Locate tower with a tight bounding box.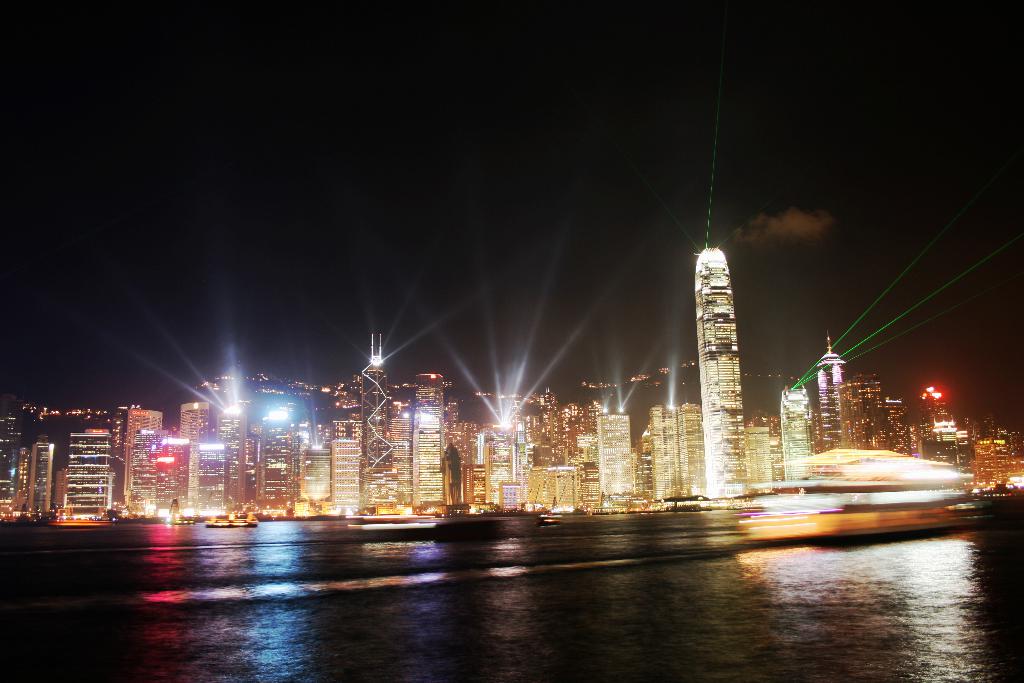
crop(593, 414, 637, 505).
